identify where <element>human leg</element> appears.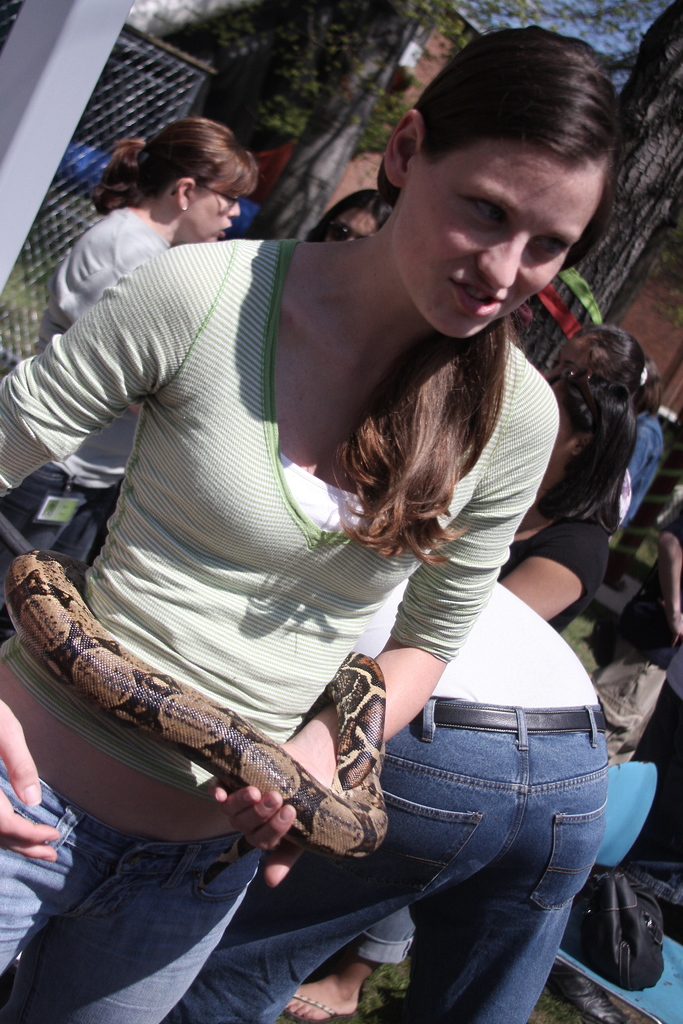
Appears at crop(178, 727, 605, 1023).
